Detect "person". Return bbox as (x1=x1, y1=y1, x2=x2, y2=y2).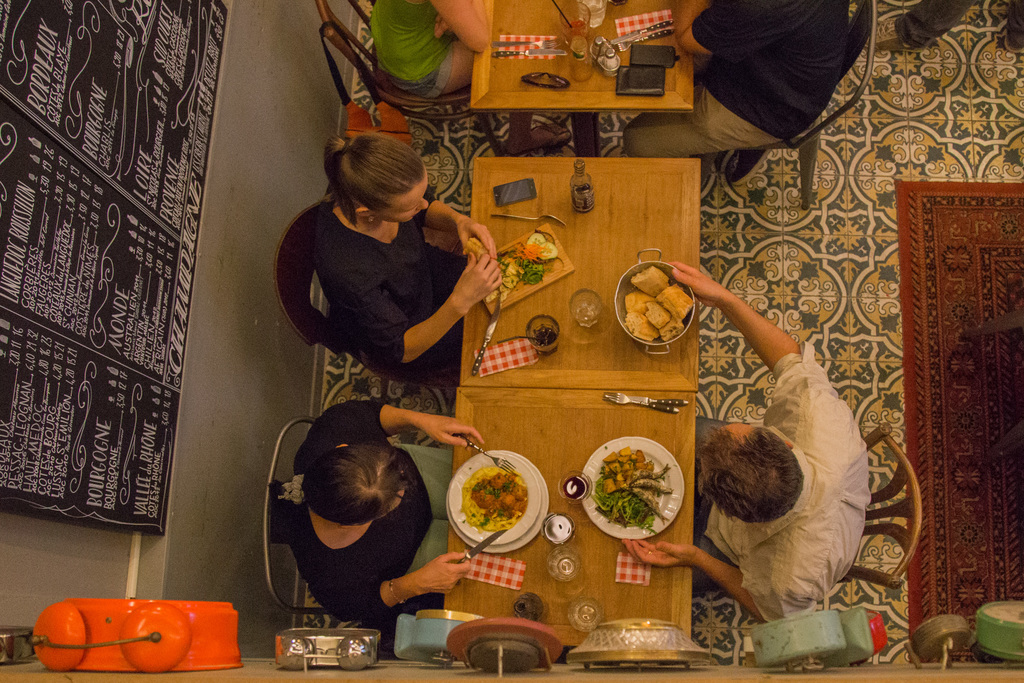
(x1=251, y1=396, x2=465, y2=658).
